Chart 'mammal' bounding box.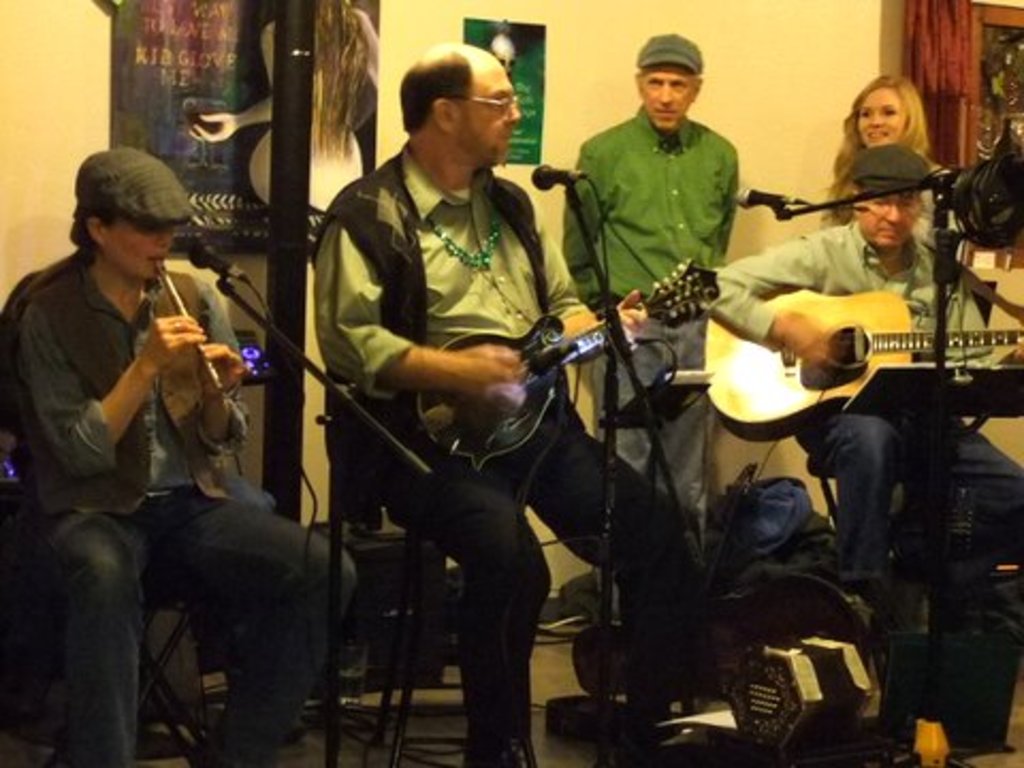
Charted: region(821, 70, 958, 254).
